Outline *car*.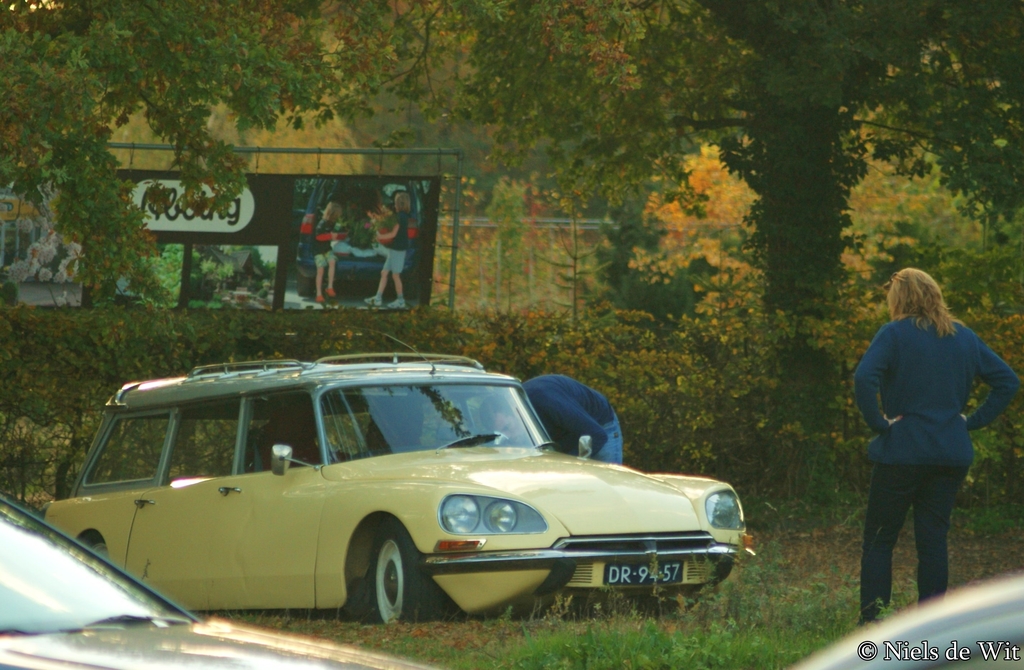
Outline: 41,369,740,639.
